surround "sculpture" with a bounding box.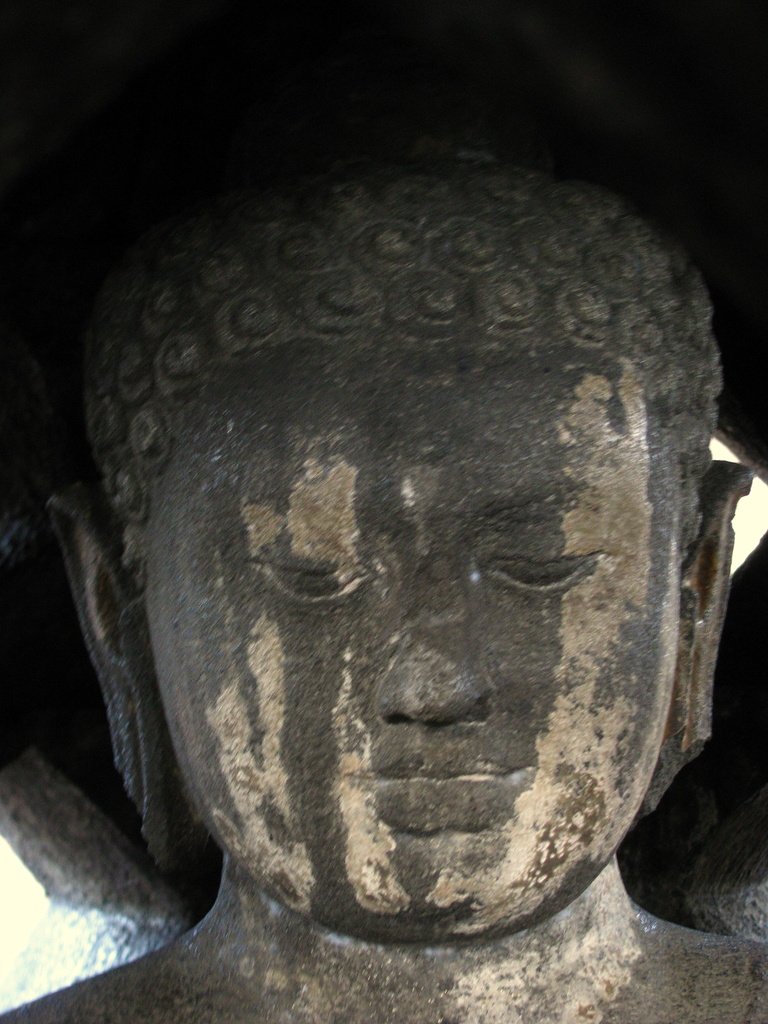
(40, 92, 767, 1016).
